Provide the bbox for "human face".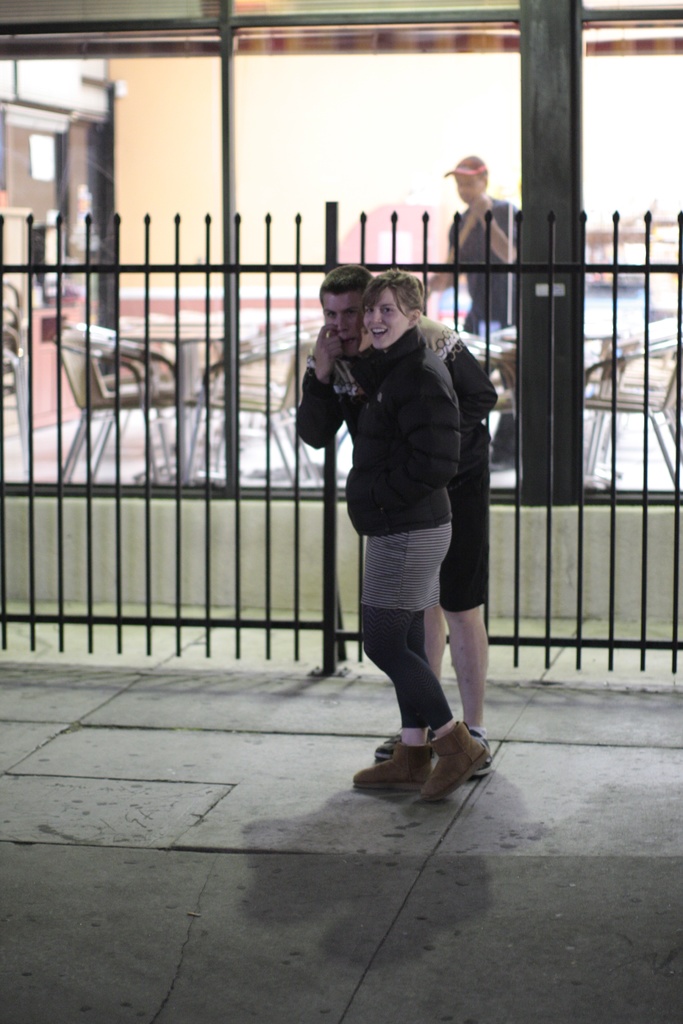
box=[366, 287, 406, 351].
